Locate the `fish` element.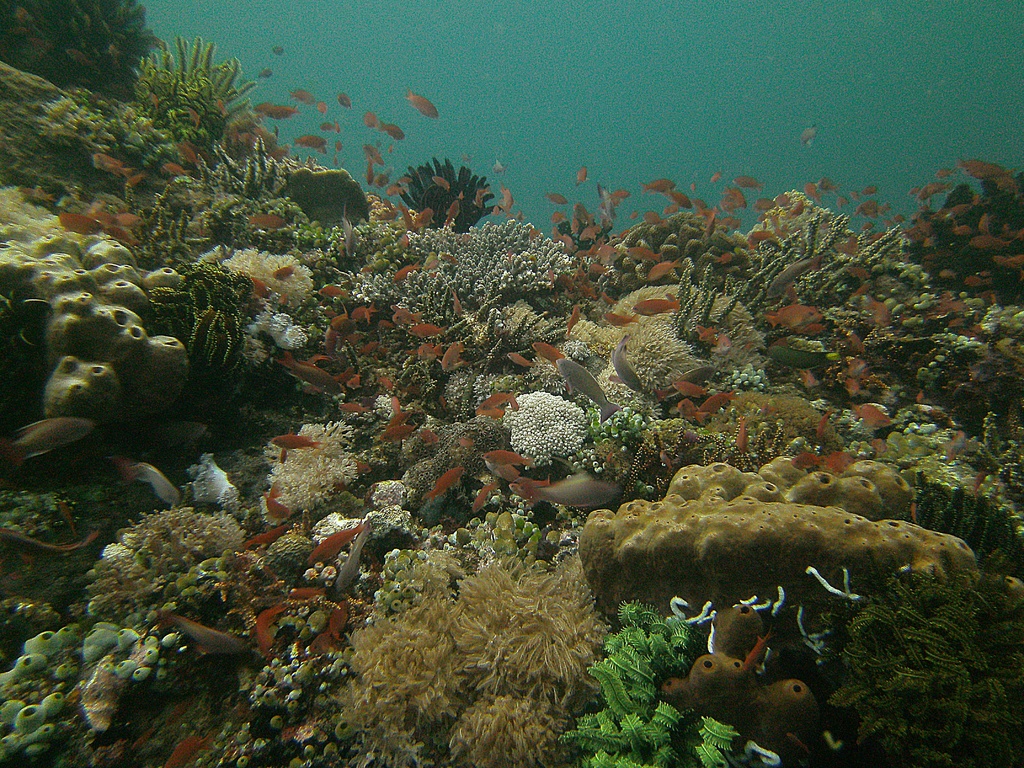
Element bbox: [left=821, top=454, right=858, bottom=474].
